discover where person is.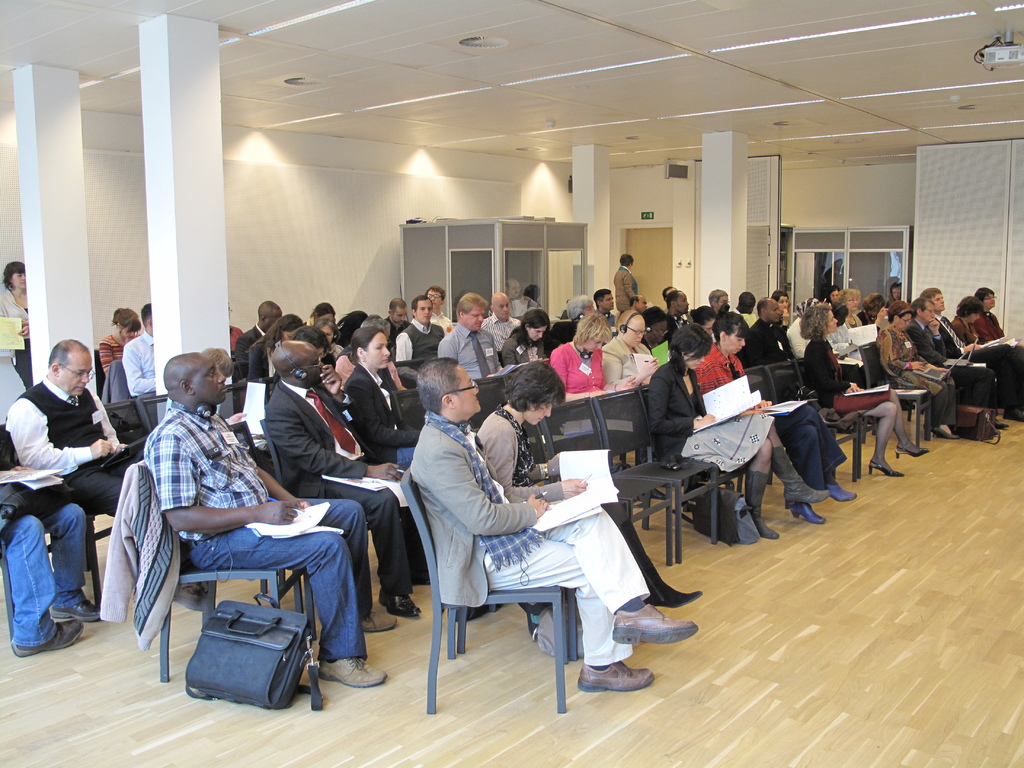
Discovered at [left=232, top=303, right=279, bottom=410].
